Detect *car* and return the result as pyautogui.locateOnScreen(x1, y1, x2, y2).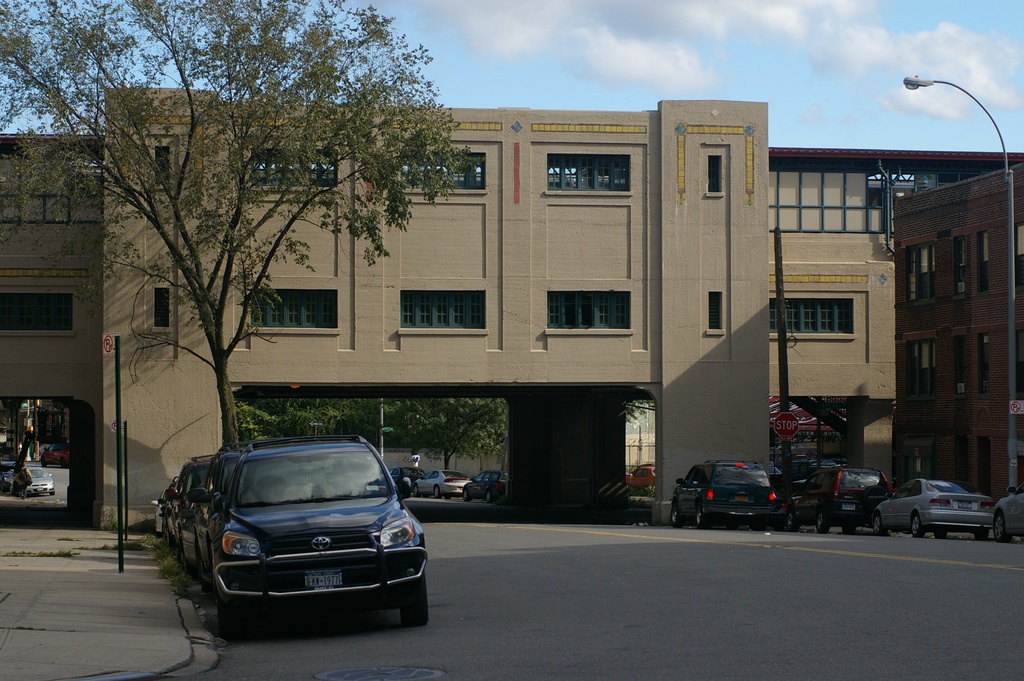
pyautogui.locateOnScreen(461, 469, 509, 504).
